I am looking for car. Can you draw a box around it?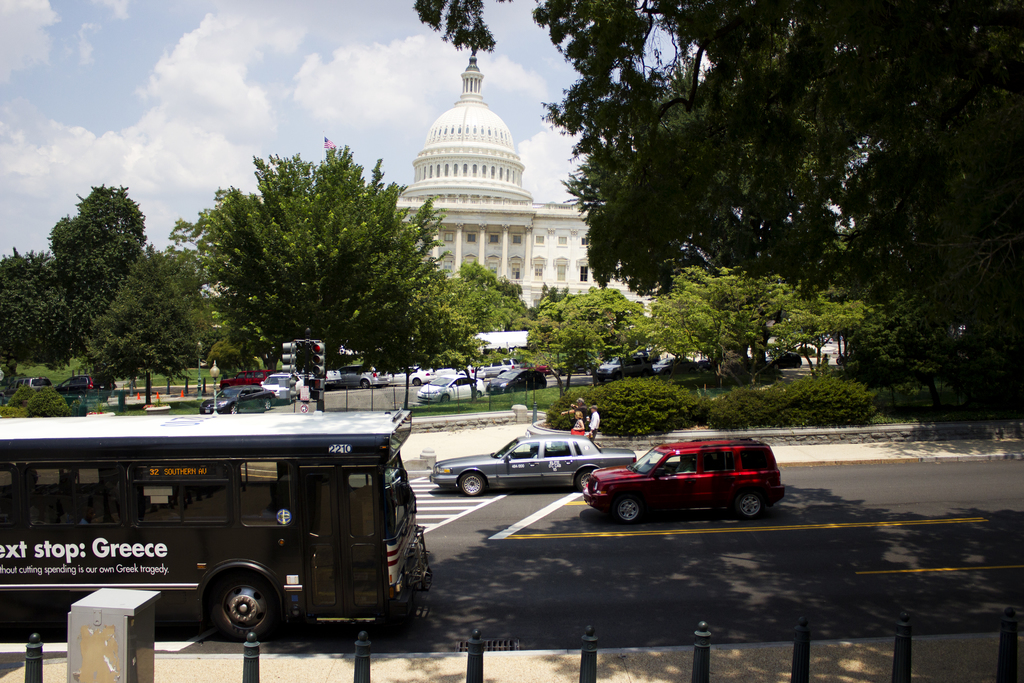
Sure, the bounding box is (x1=54, y1=374, x2=111, y2=404).
